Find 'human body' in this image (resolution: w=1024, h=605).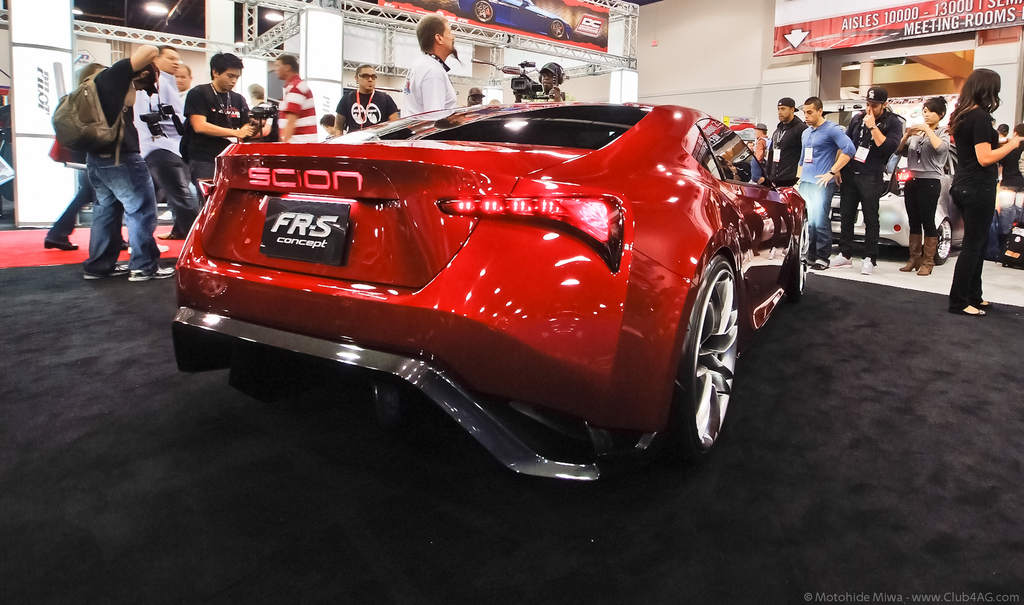
region(762, 118, 804, 192).
